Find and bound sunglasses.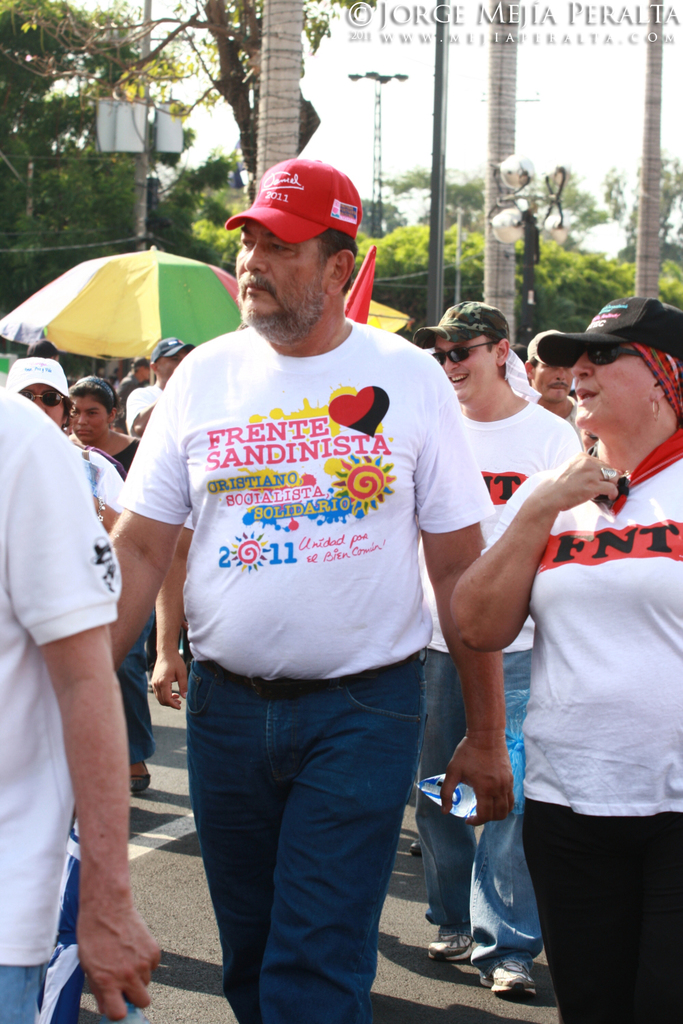
Bound: [430,343,495,362].
